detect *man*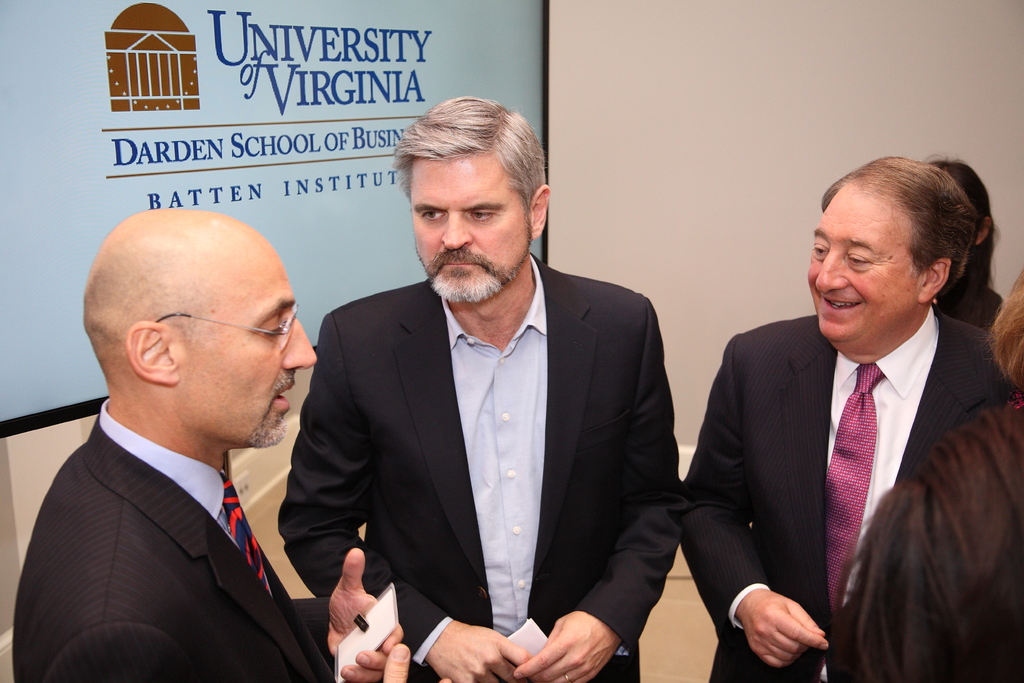
278/97/682/682
